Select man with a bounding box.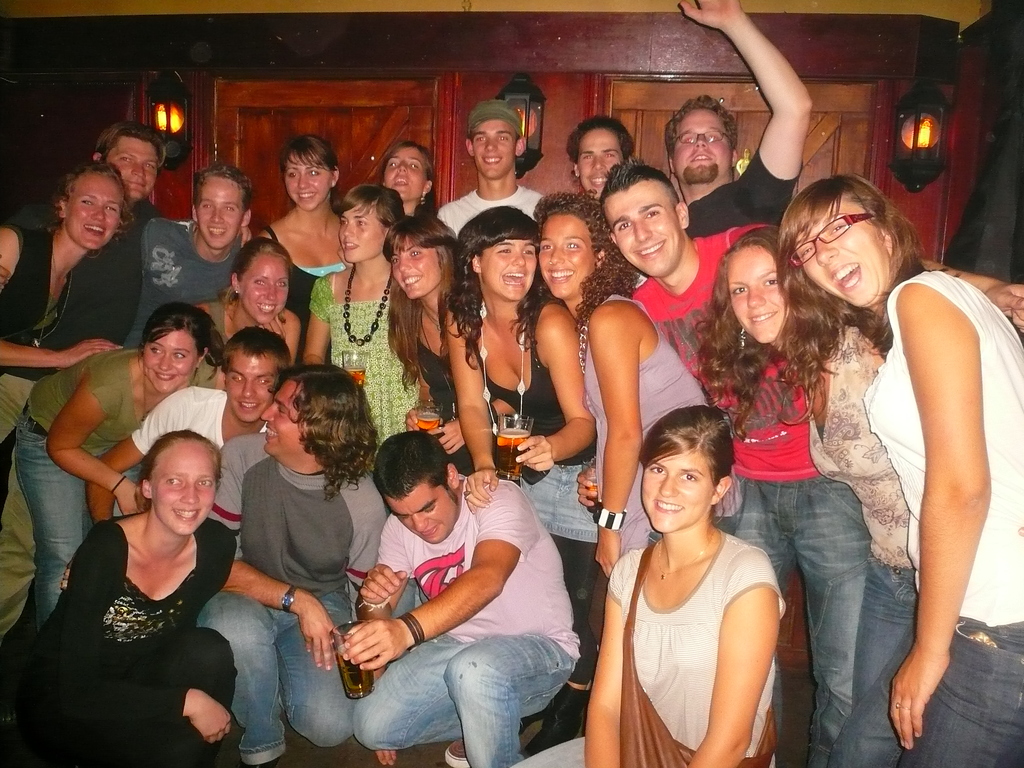
(437, 95, 552, 244).
